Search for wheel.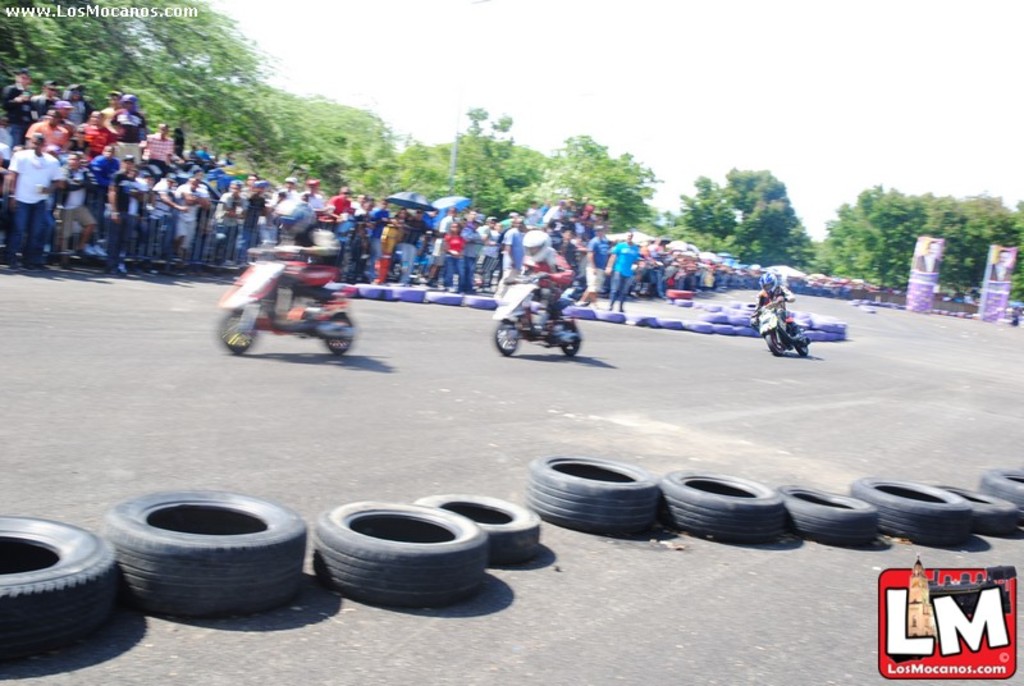
Found at bbox=(710, 324, 735, 335).
